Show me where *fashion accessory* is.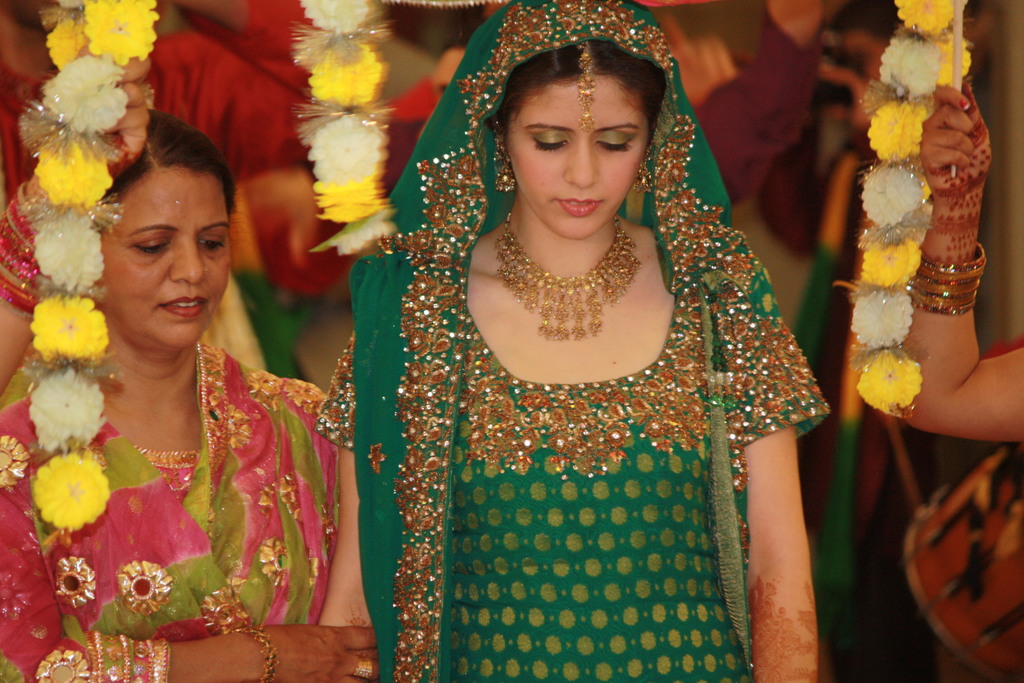
*fashion accessory* is at bbox(352, 661, 373, 682).
